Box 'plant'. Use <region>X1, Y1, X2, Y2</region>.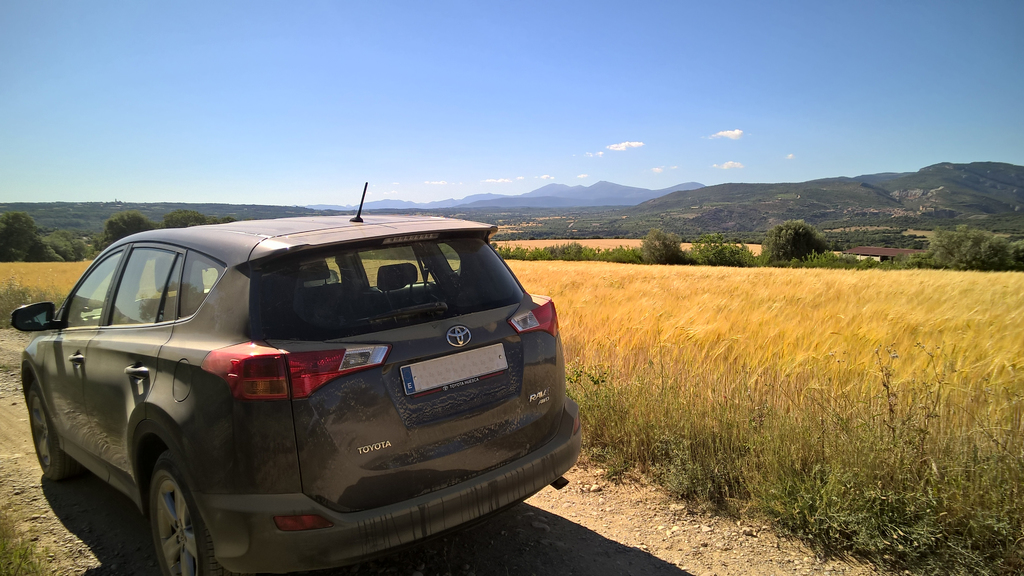
<region>0, 508, 54, 575</region>.
